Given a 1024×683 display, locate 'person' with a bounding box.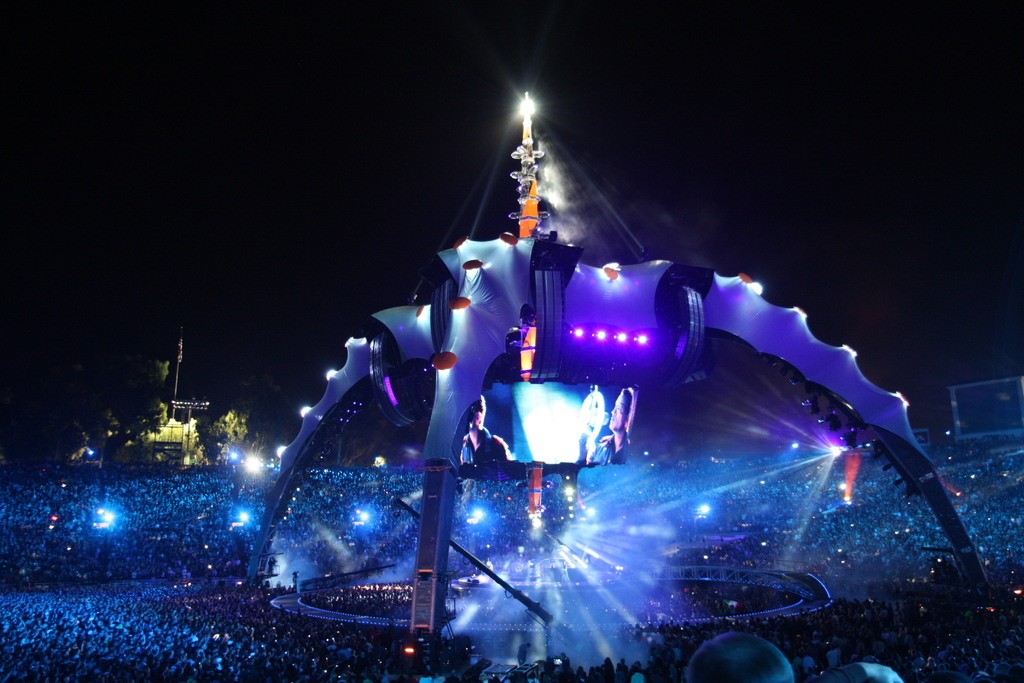
Located: {"x1": 596, "y1": 382, "x2": 627, "y2": 470}.
